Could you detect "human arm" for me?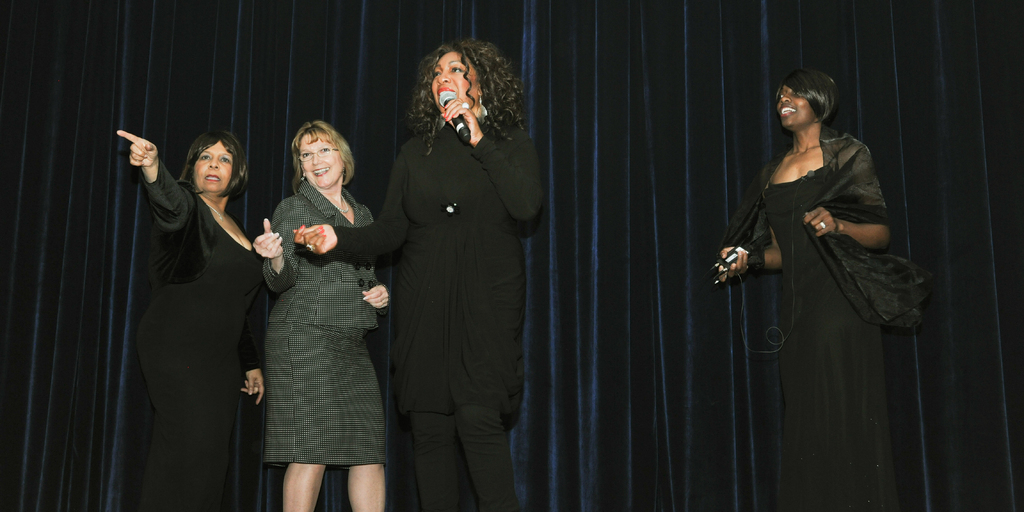
Detection result: 255, 193, 296, 299.
